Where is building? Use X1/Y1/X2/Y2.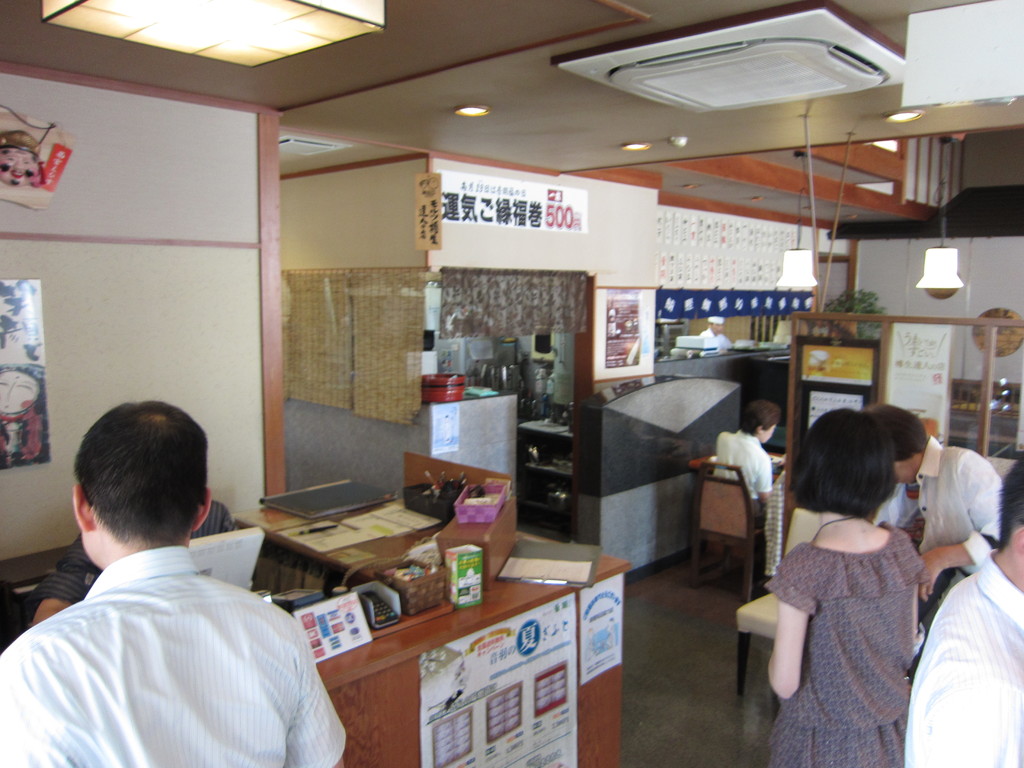
0/0/1023/767.
